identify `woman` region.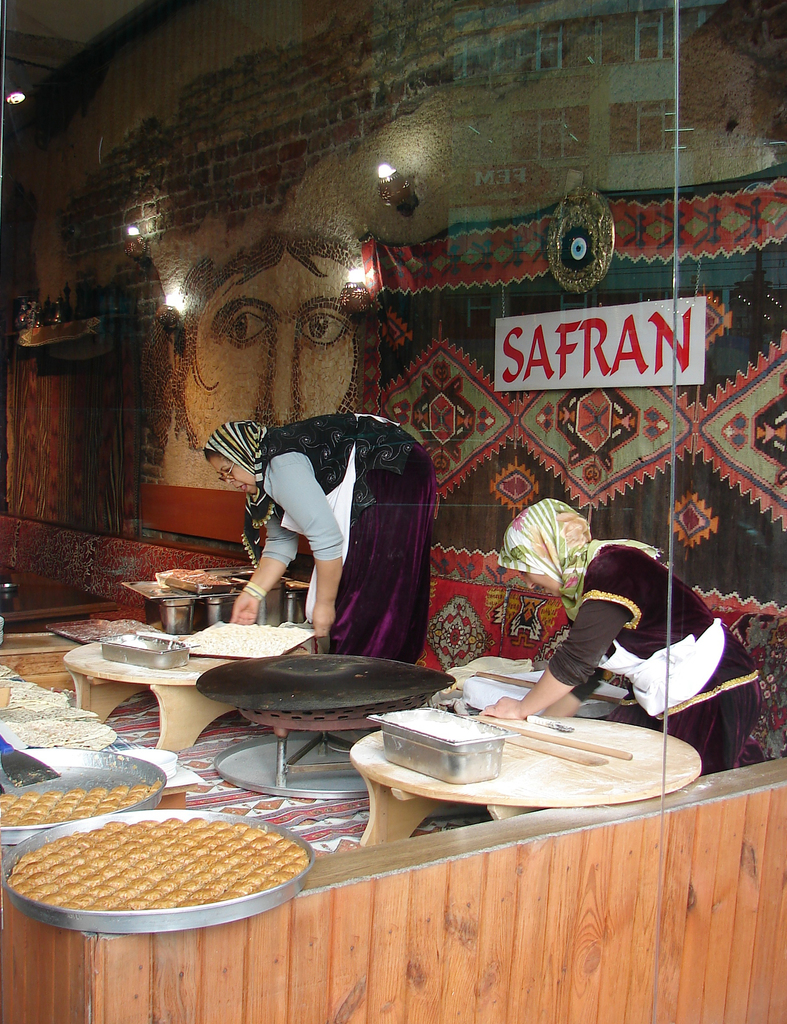
Region: x1=230 y1=388 x2=429 y2=657.
